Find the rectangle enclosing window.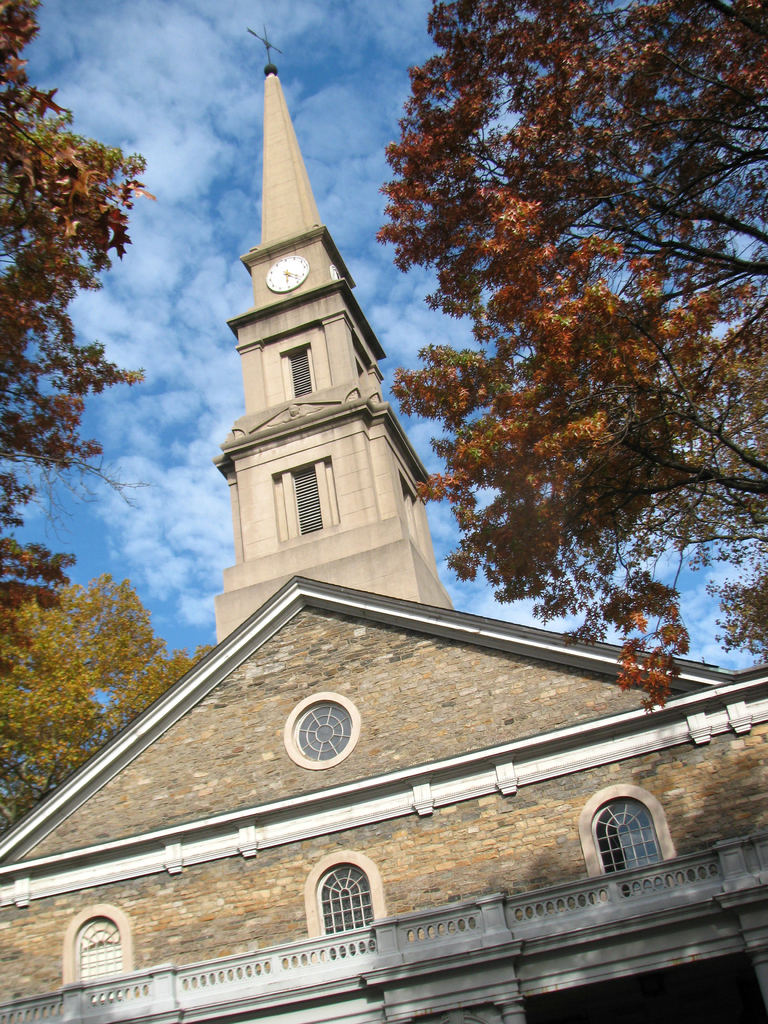
<bbox>289, 470, 319, 538</bbox>.
